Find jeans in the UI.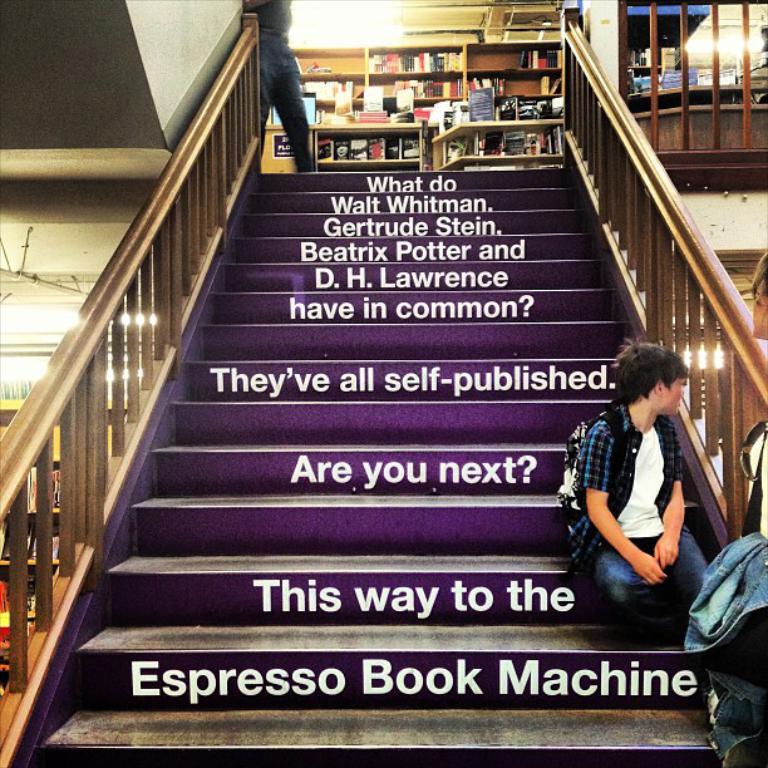
UI element at Rect(590, 525, 708, 636).
